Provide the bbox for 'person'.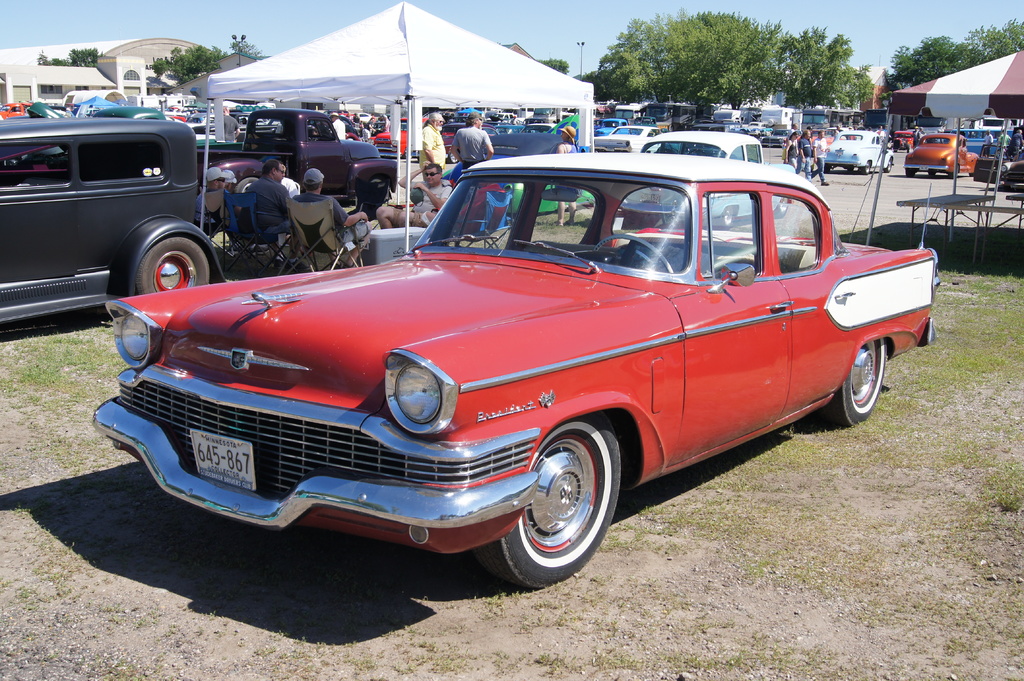
bbox=(983, 128, 992, 156).
